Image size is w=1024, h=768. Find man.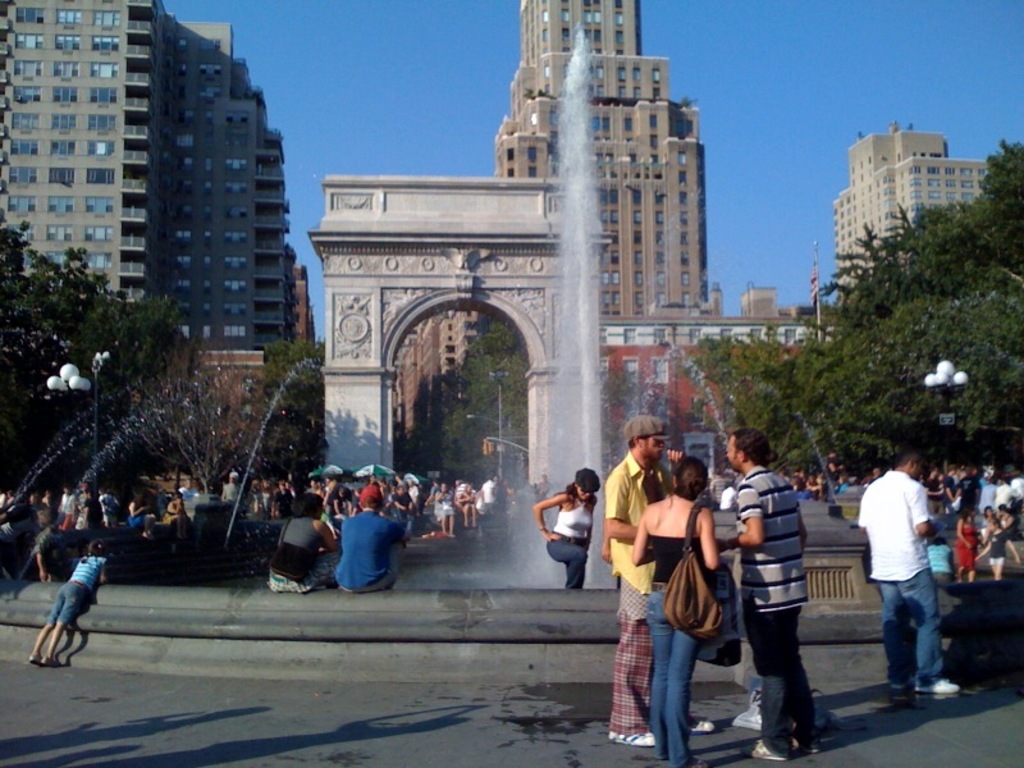
bbox=[723, 426, 817, 764].
